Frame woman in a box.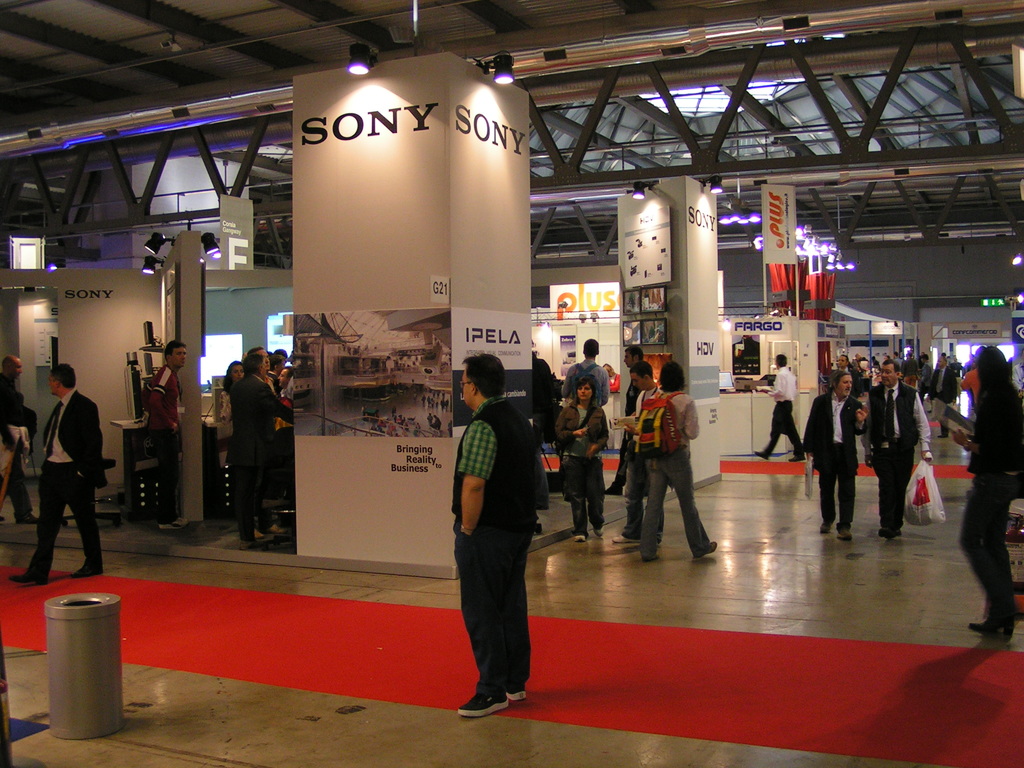
bbox=(551, 374, 603, 545).
